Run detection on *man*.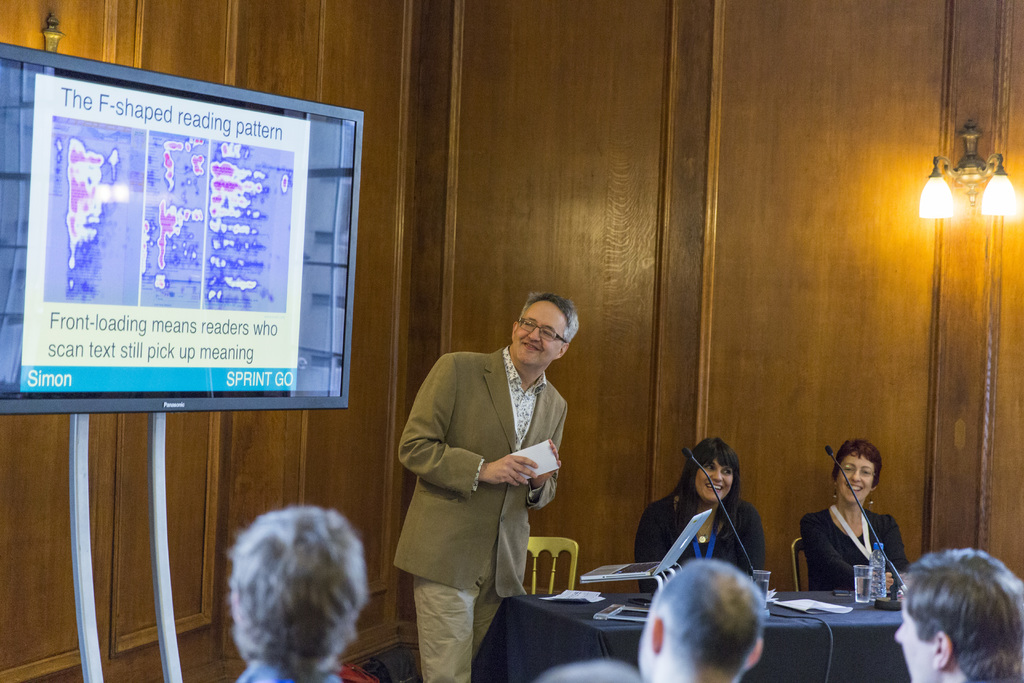
Result: {"left": 224, "top": 504, "right": 367, "bottom": 682}.
